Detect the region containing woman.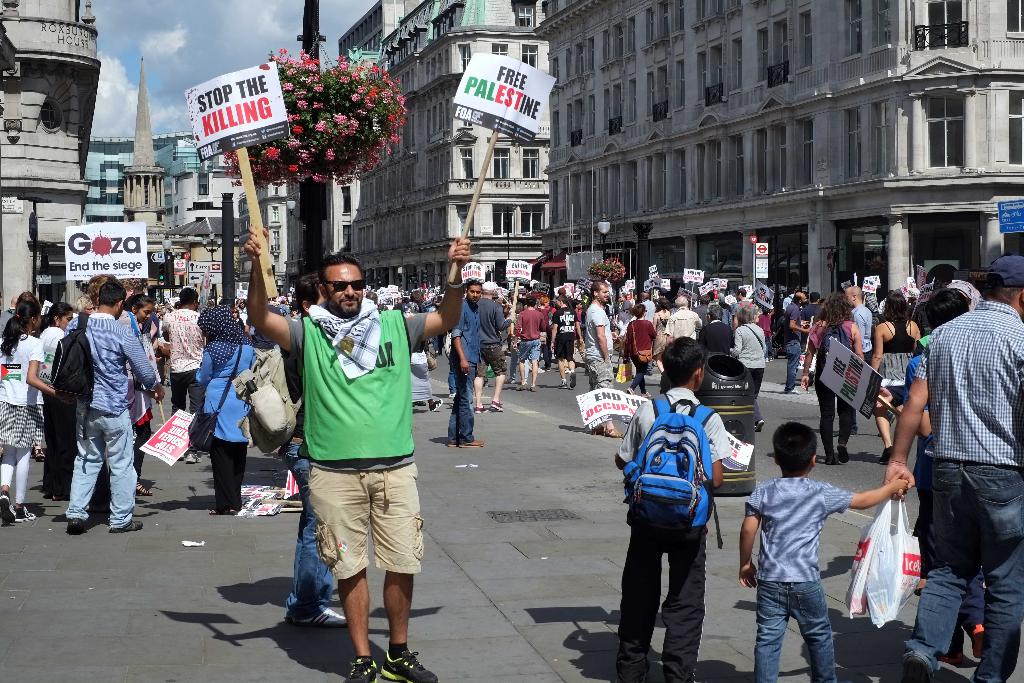
(194,309,260,516).
